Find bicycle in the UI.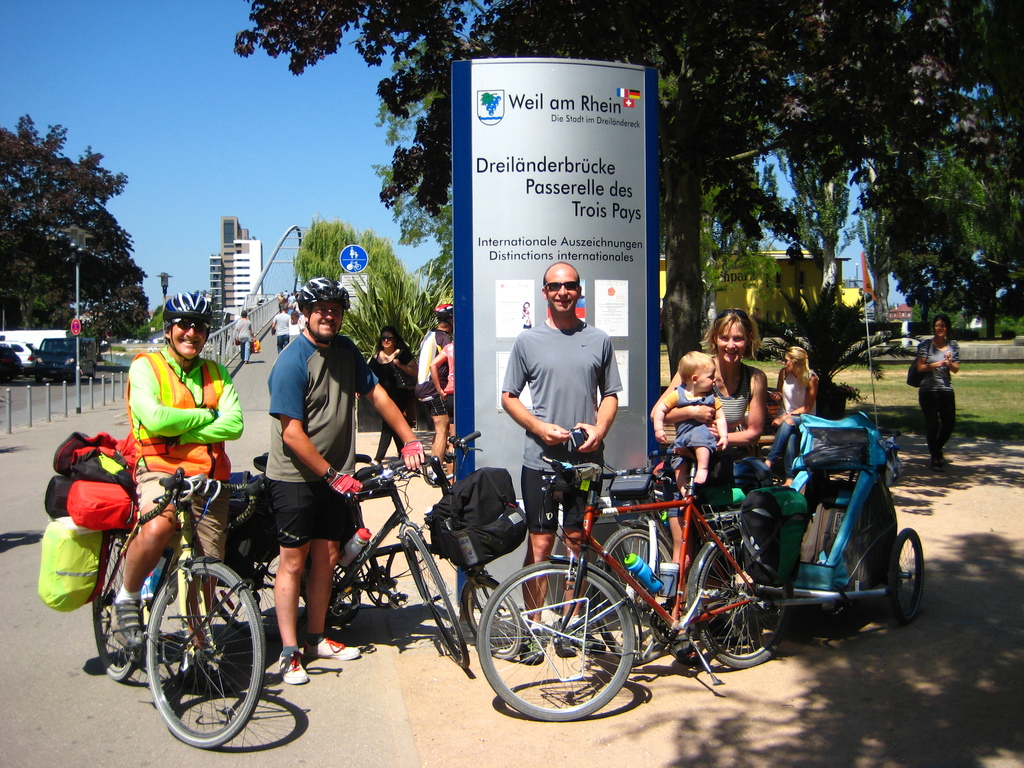
UI element at left=250, top=431, right=521, bottom=660.
